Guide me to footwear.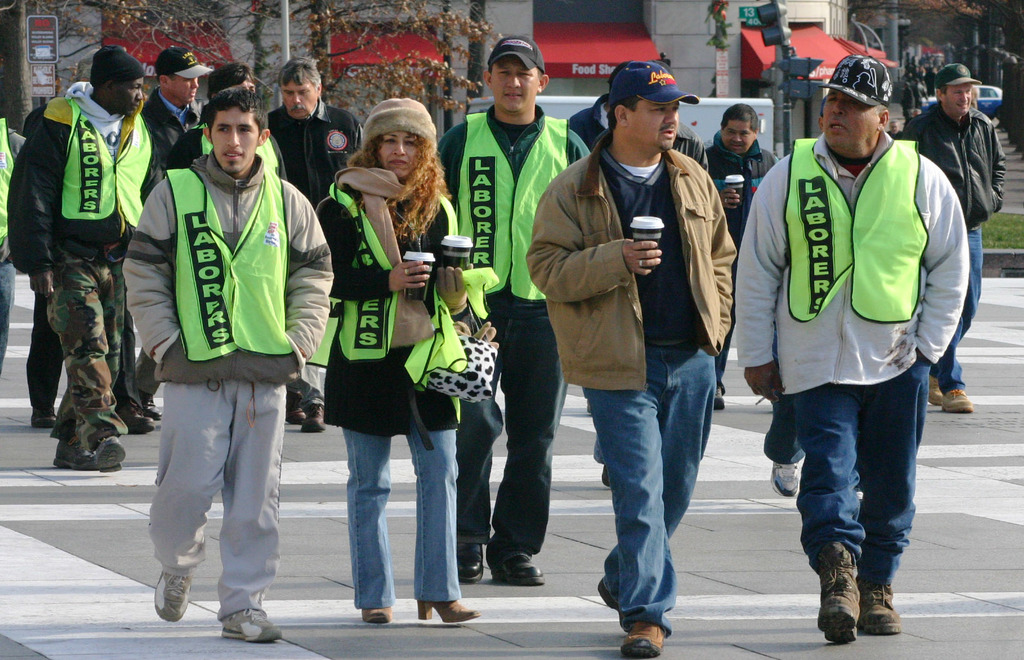
Guidance: 28 408 55 427.
